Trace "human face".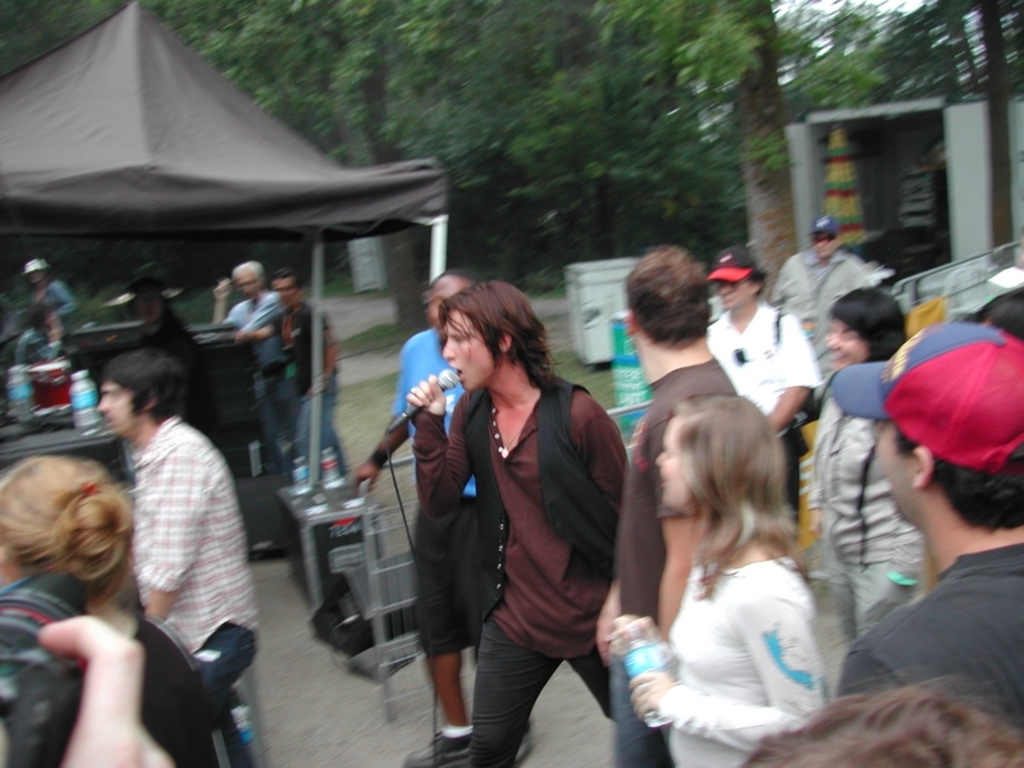
Traced to left=826, top=317, right=869, bottom=369.
